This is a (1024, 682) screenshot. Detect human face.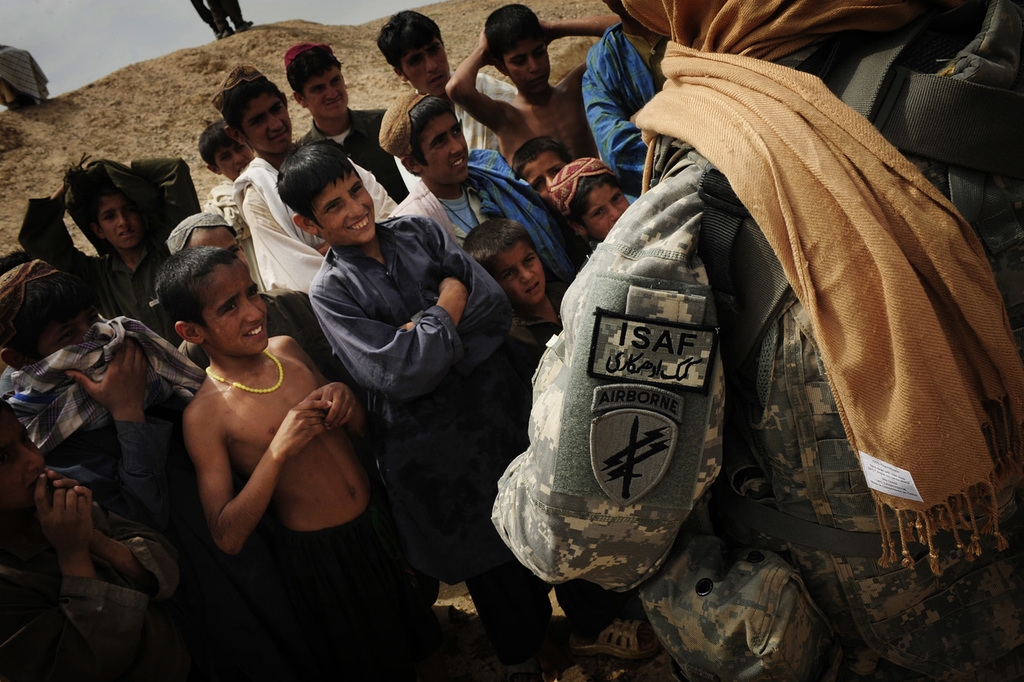
select_region(520, 150, 566, 190).
